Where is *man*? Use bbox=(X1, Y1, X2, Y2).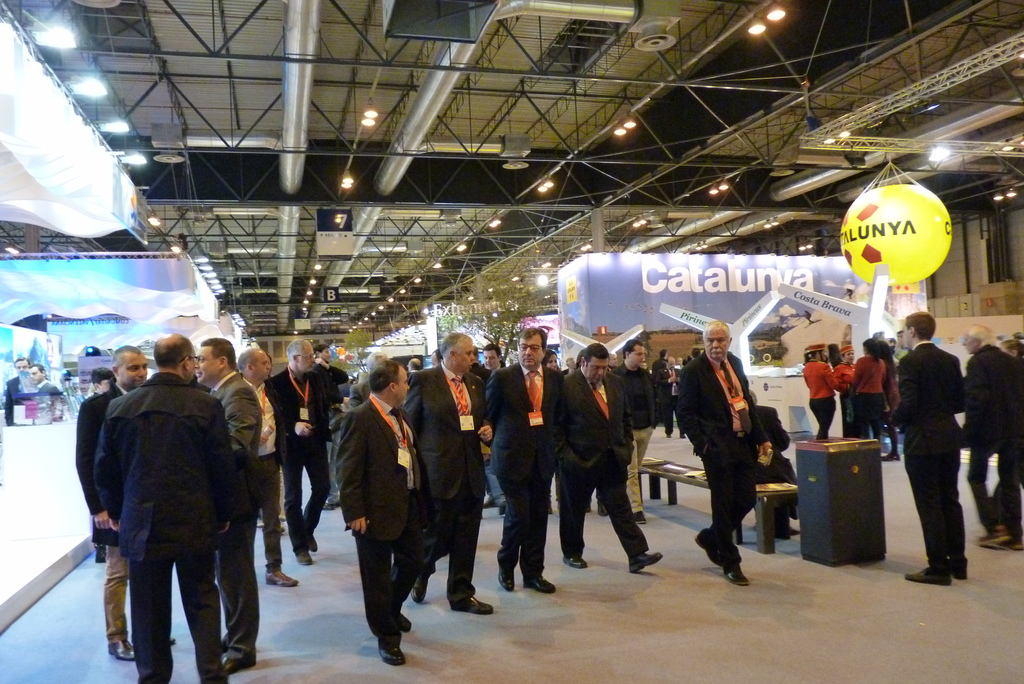
bbox=(196, 334, 257, 677).
